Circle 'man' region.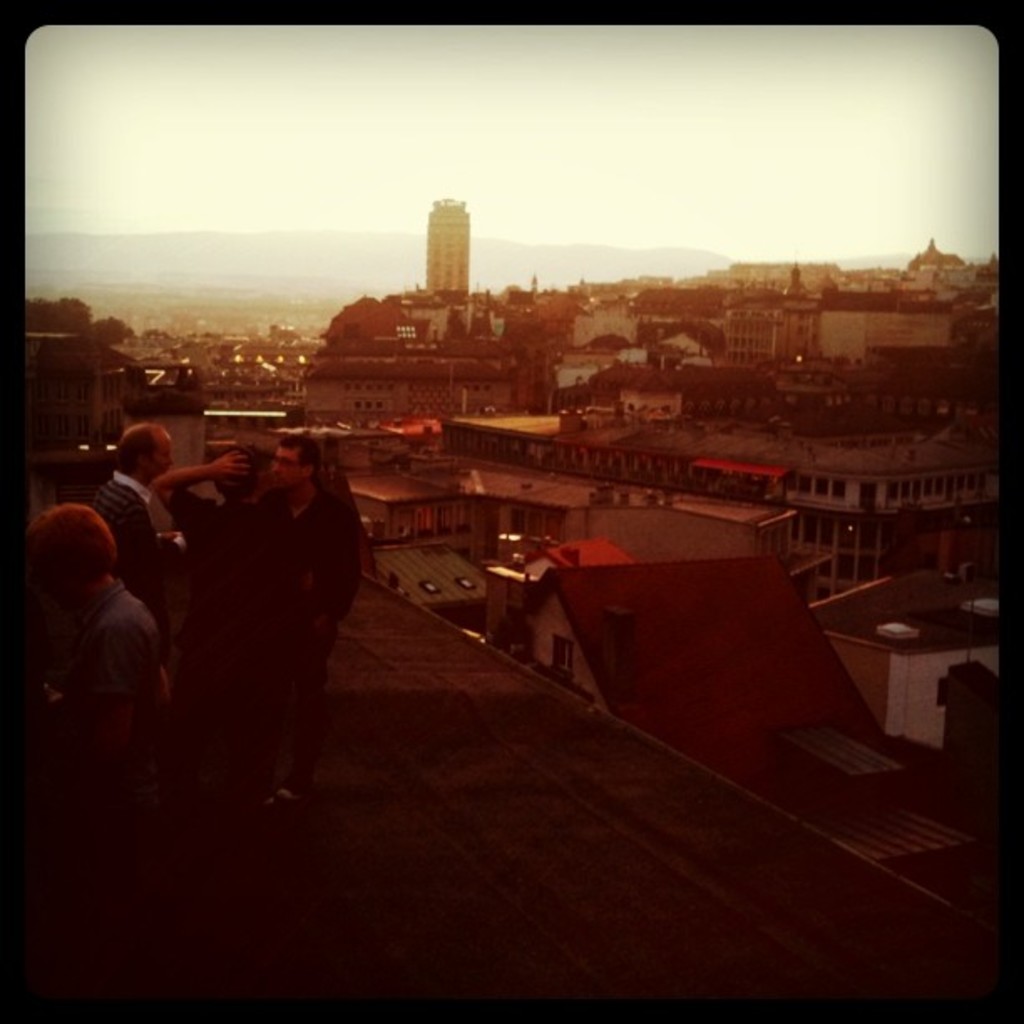
Region: Rect(18, 500, 176, 801).
